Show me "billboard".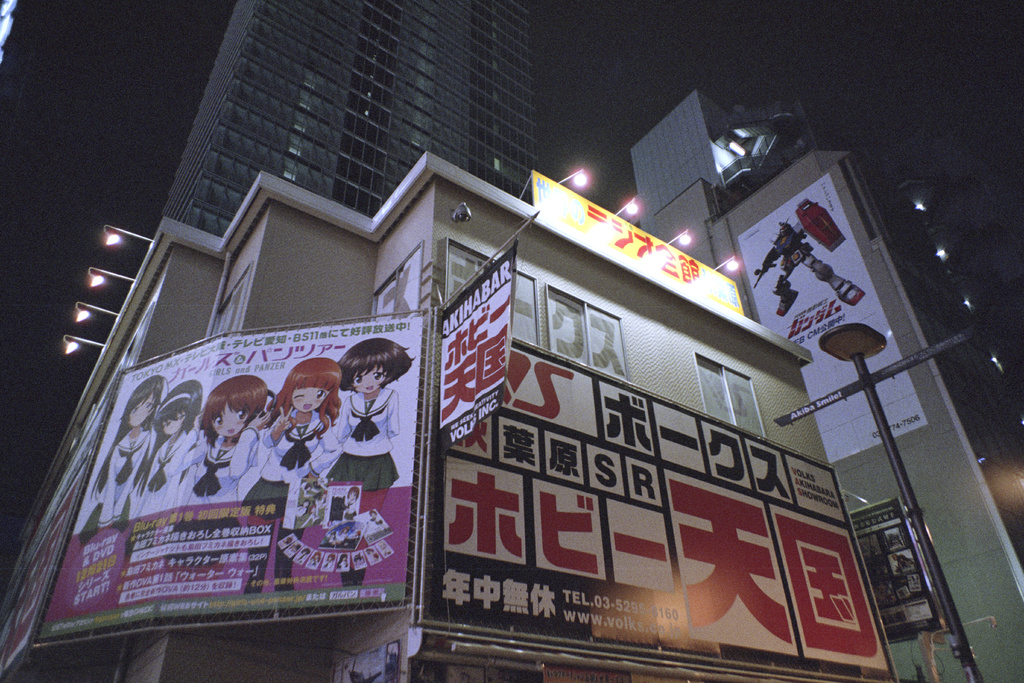
"billboard" is here: region(735, 172, 929, 462).
